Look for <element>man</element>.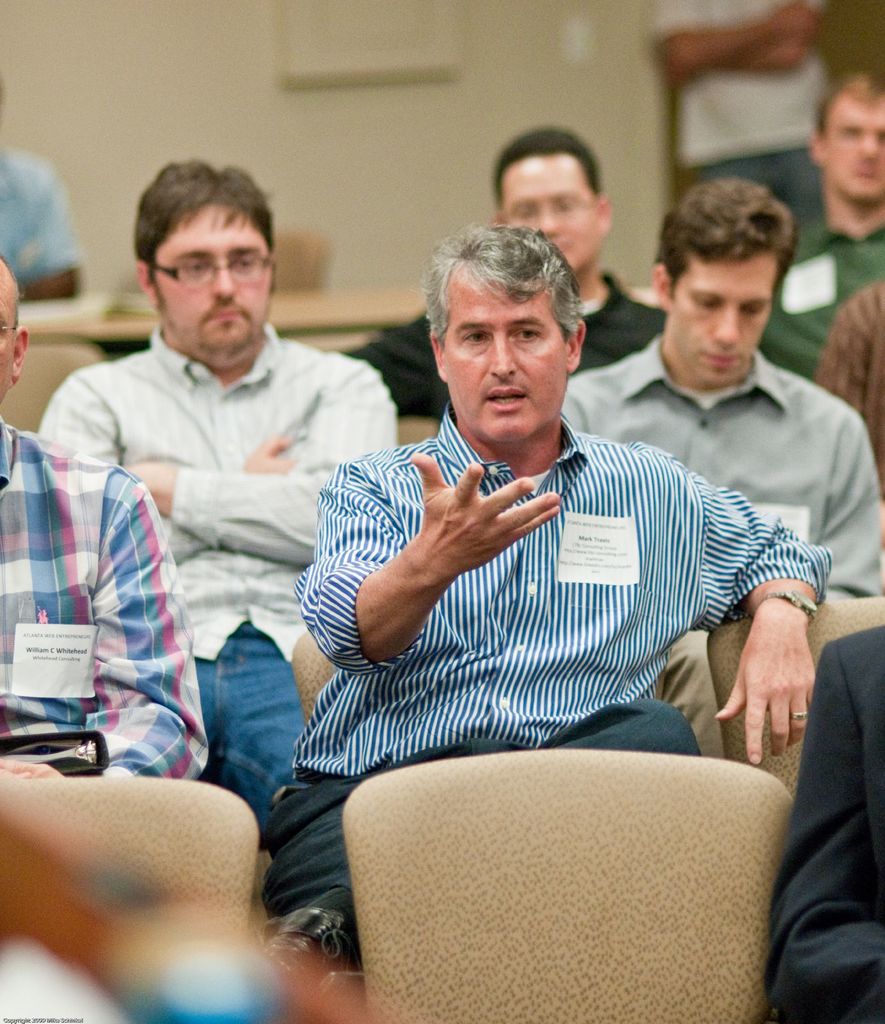
Found: <region>552, 177, 884, 760</region>.
